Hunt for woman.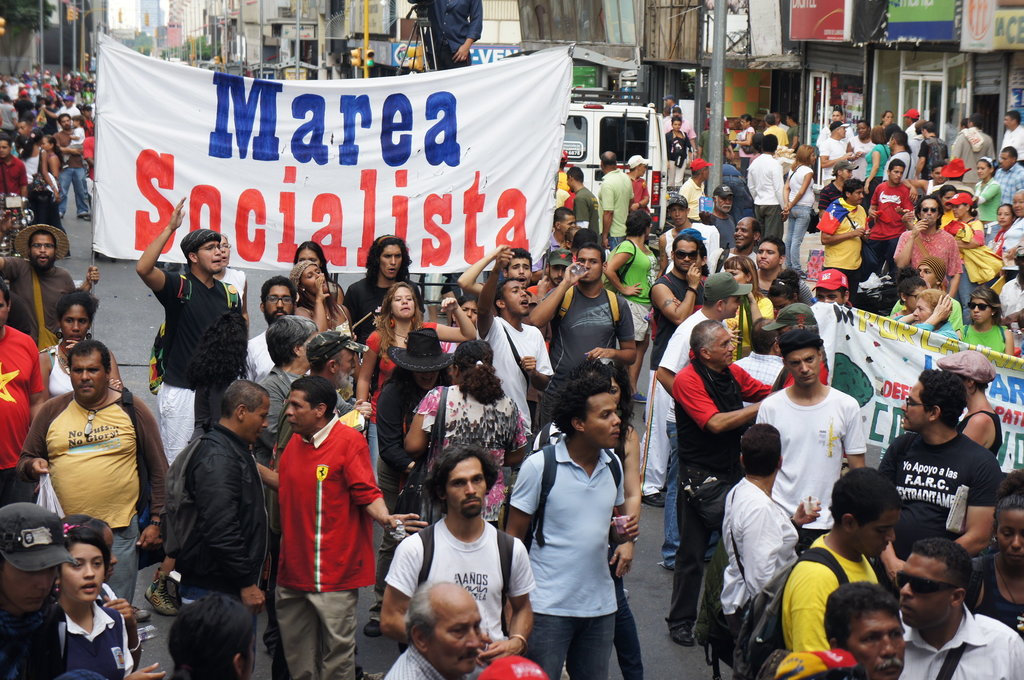
Hunted down at x1=764, y1=264, x2=810, y2=312.
